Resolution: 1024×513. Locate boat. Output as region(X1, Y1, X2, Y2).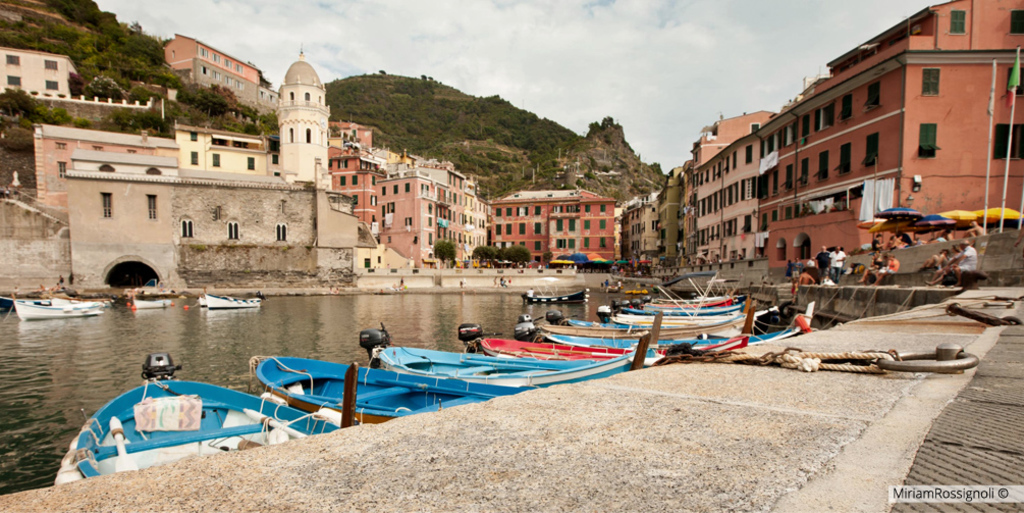
region(11, 293, 104, 319).
